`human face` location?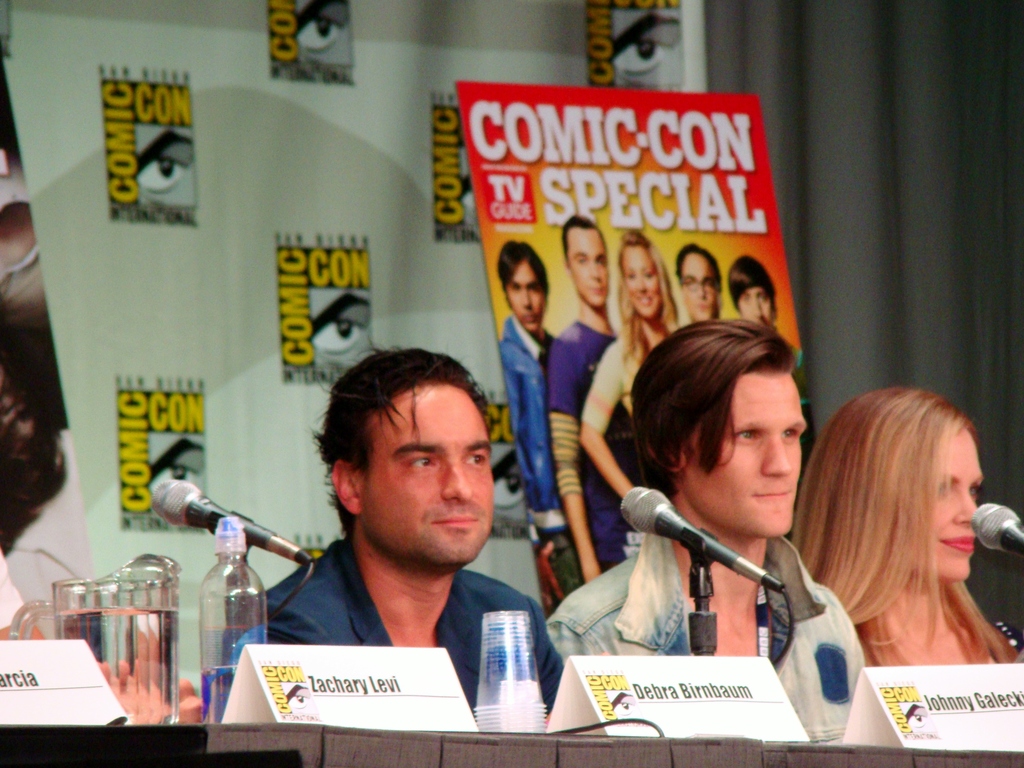
[355, 380, 495, 572]
